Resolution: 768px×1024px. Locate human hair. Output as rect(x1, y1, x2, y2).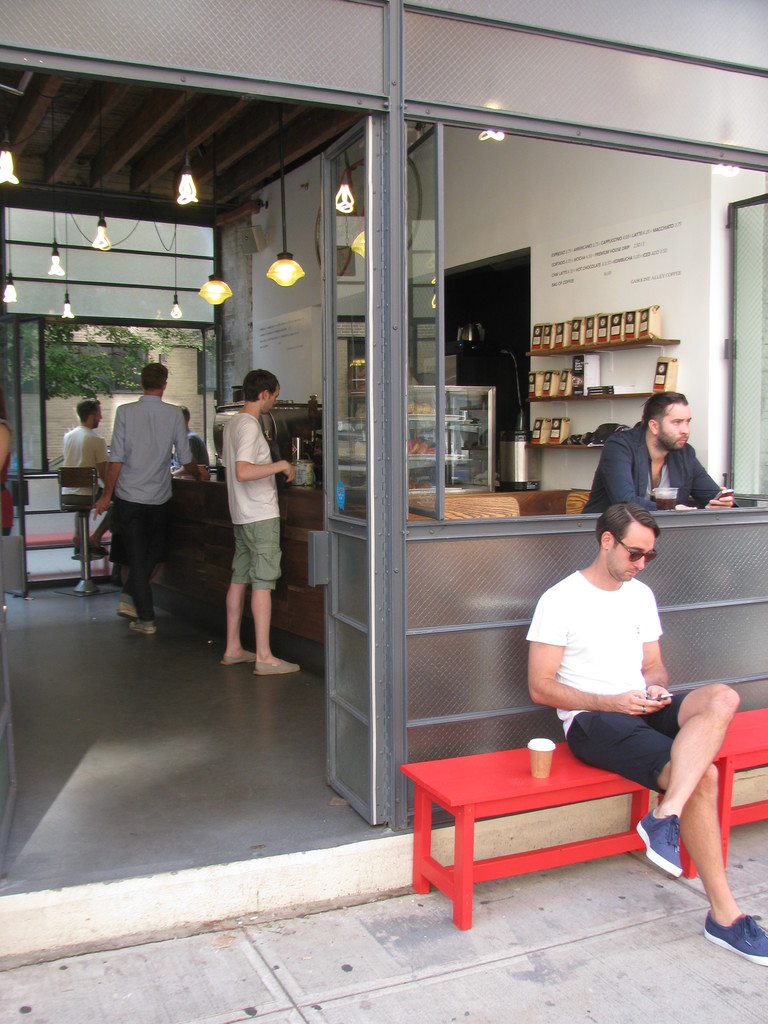
rect(242, 367, 280, 404).
